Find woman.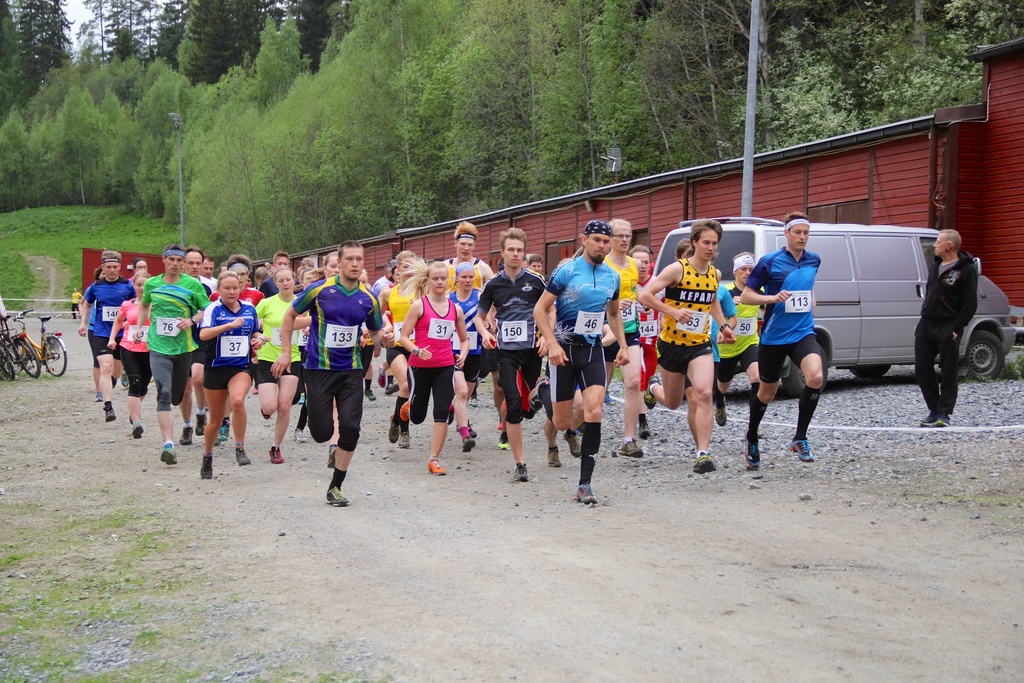
{"left": 370, "top": 250, "right": 424, "bottom": 448}.
